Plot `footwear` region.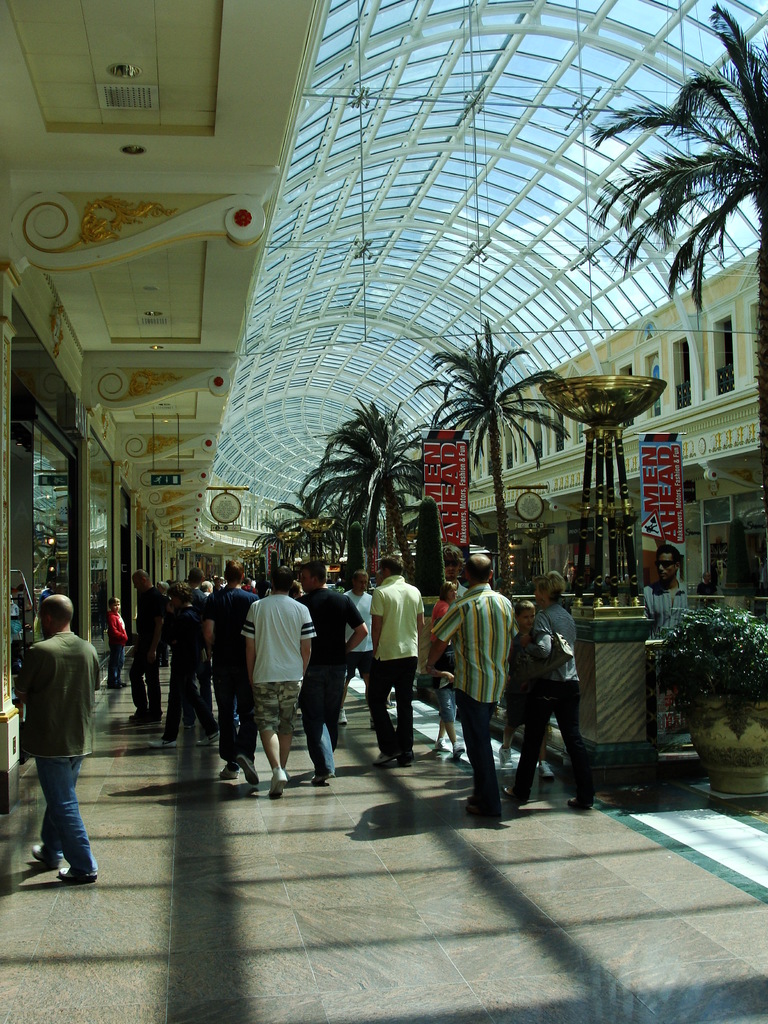
Plotted at rect(435, 739, 448, 753).
